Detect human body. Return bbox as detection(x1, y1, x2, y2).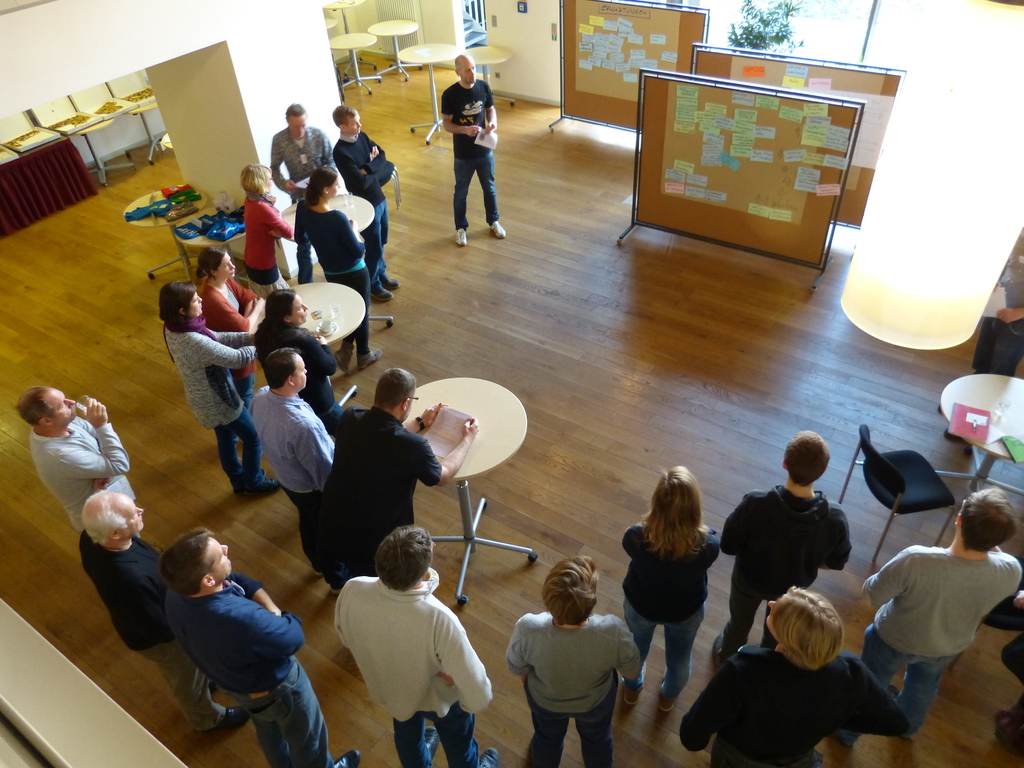
detection(499, 556, 644, 767).
